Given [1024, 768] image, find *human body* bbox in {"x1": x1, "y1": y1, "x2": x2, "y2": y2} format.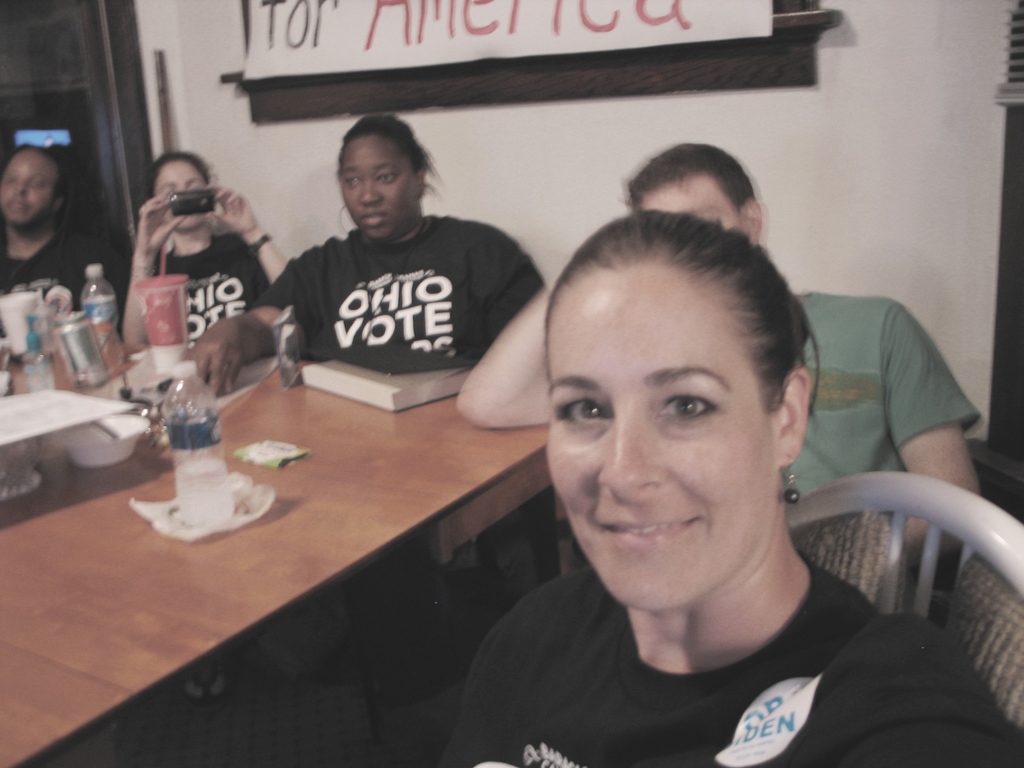
{"x1": 116, "y1": 156, "x2": 286, "y2": 341}.
